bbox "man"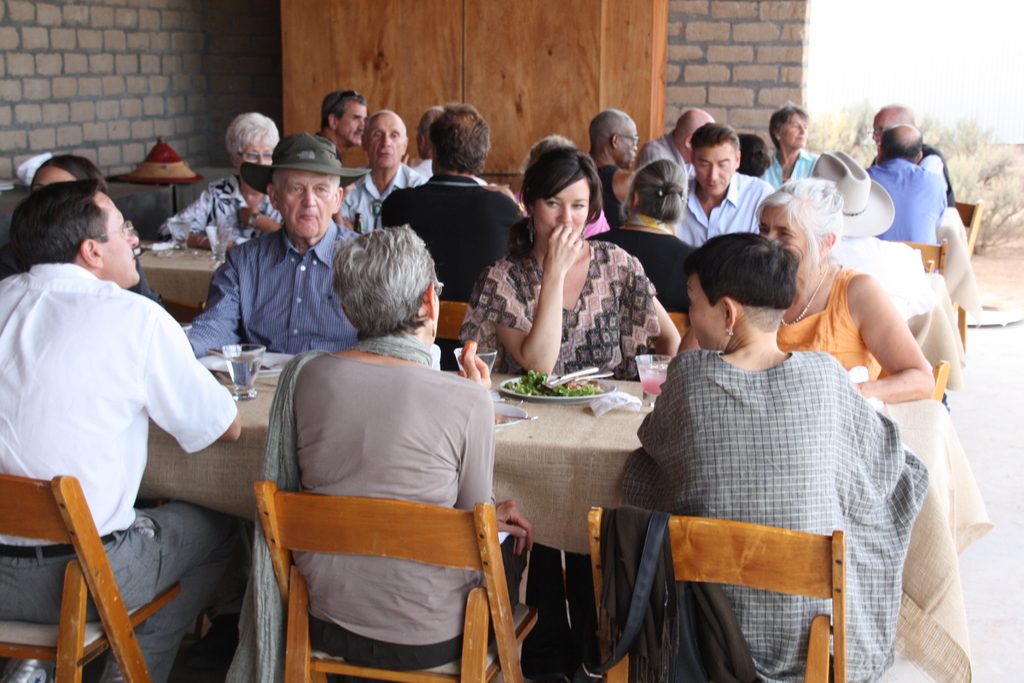
[left=400, top=105, right=445, bottom=181]
